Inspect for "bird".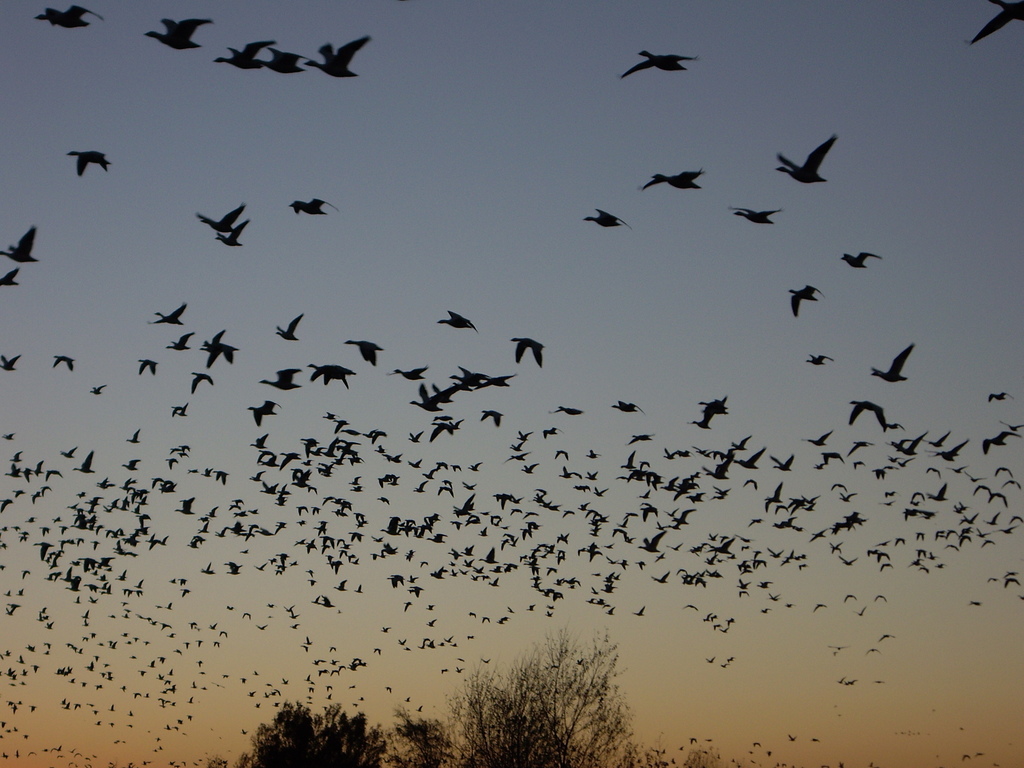
Inspection: 431, 310, 480, 338.
